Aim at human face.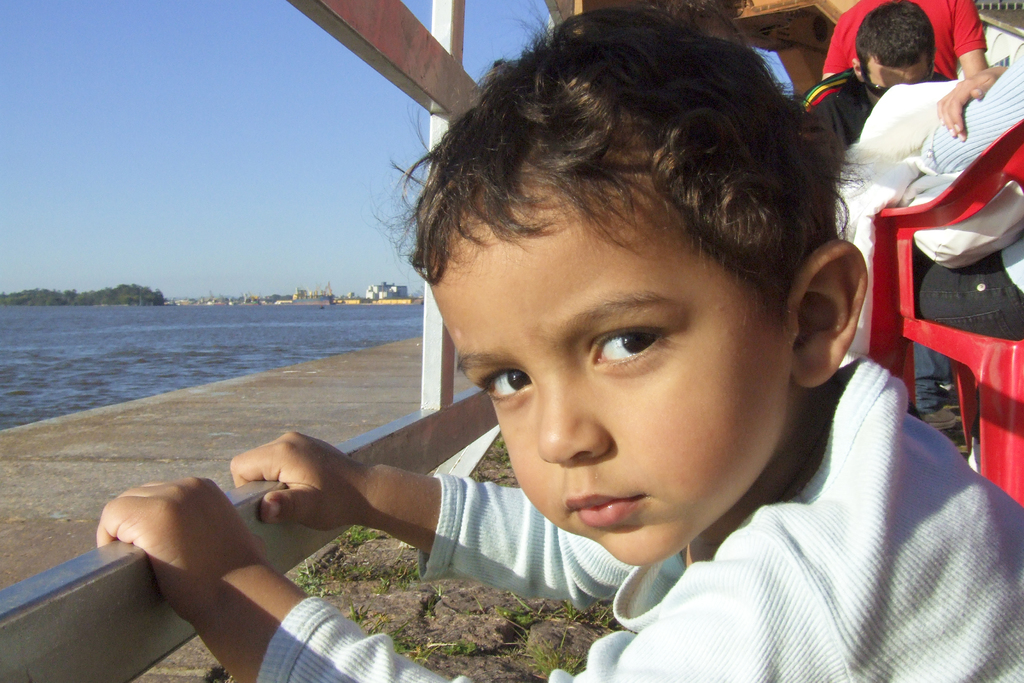
Aimed at [x1=429, y1=186, x2=792, y2=566].
